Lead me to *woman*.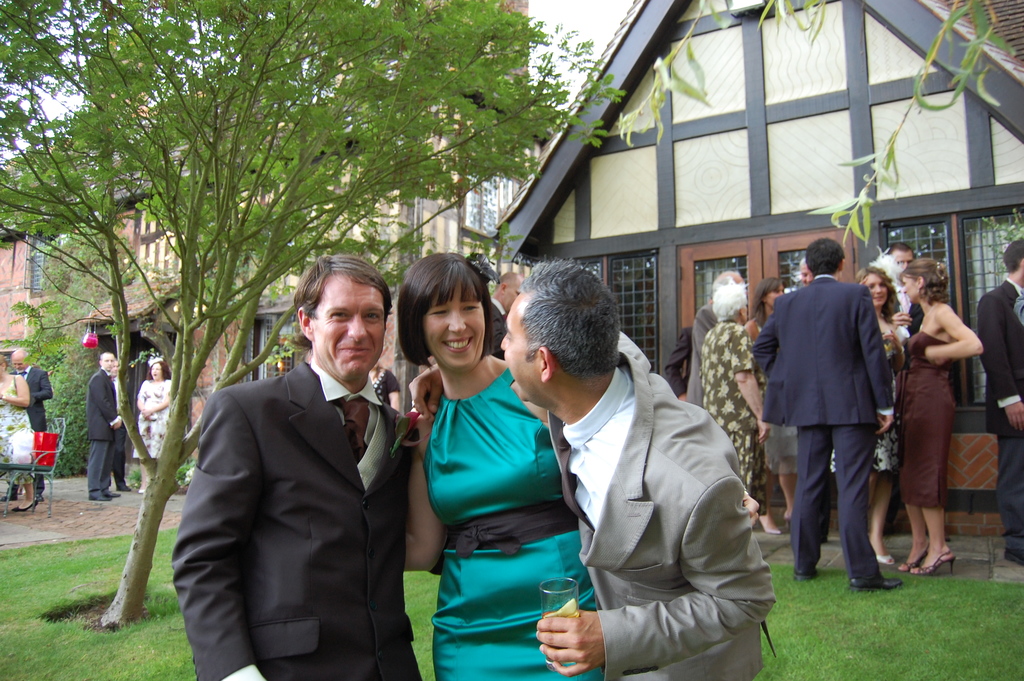
Lead to 122 342 188 486.
